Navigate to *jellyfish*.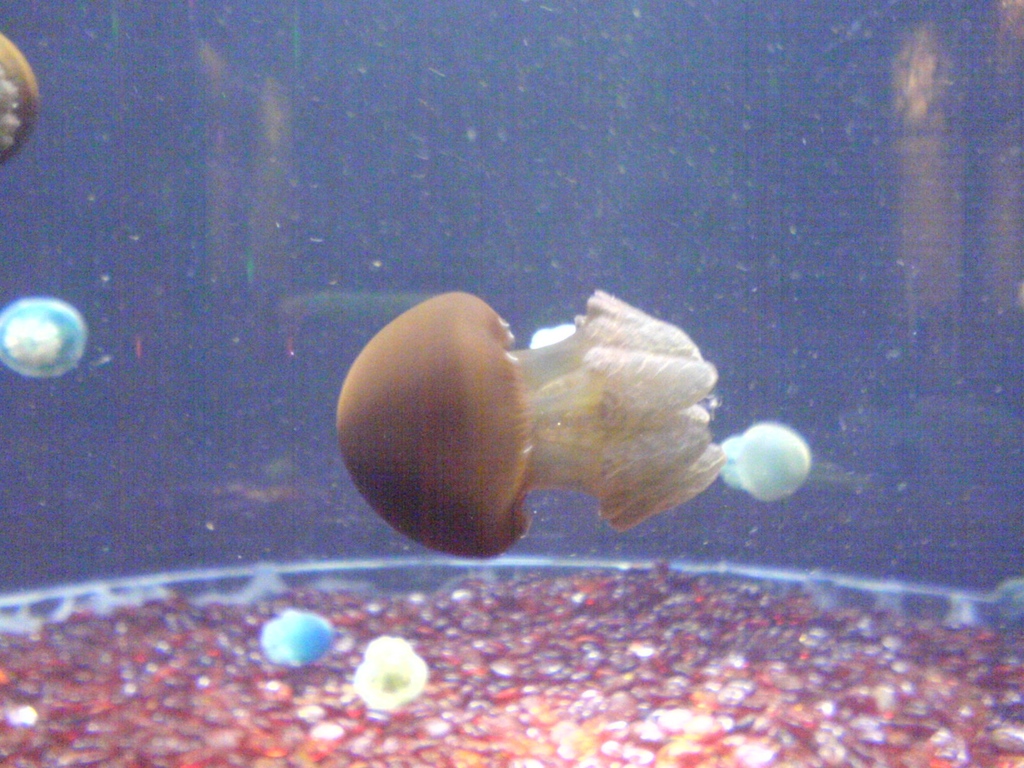
Navigation target: 333/289/730/559.
